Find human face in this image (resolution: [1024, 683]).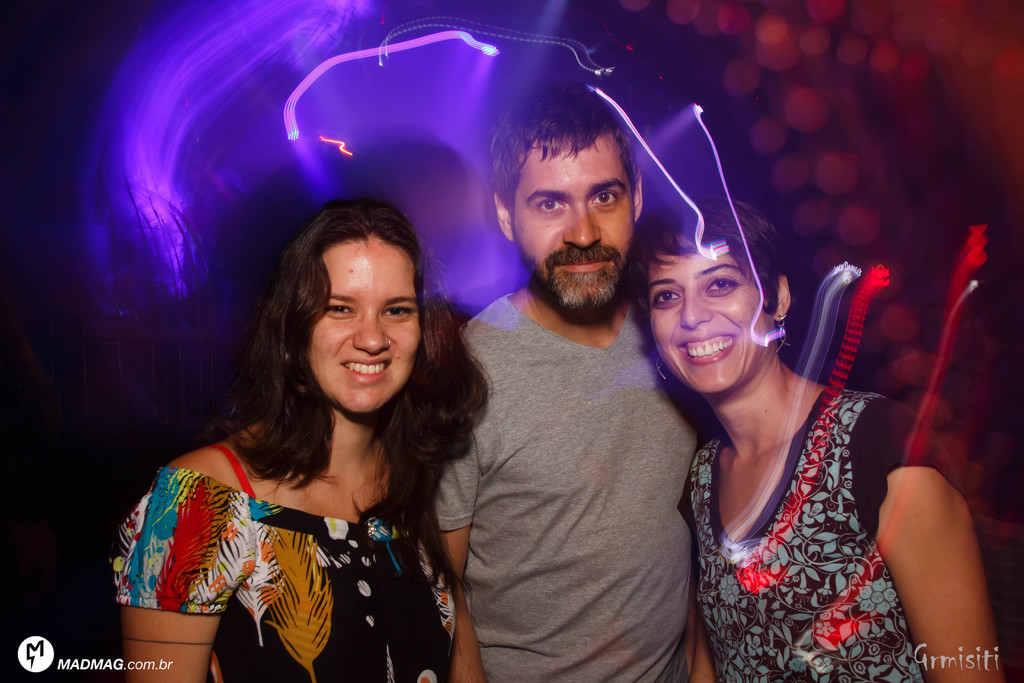
{"left": 643, "top": 247, "right": 768, "bottom": 394}.
